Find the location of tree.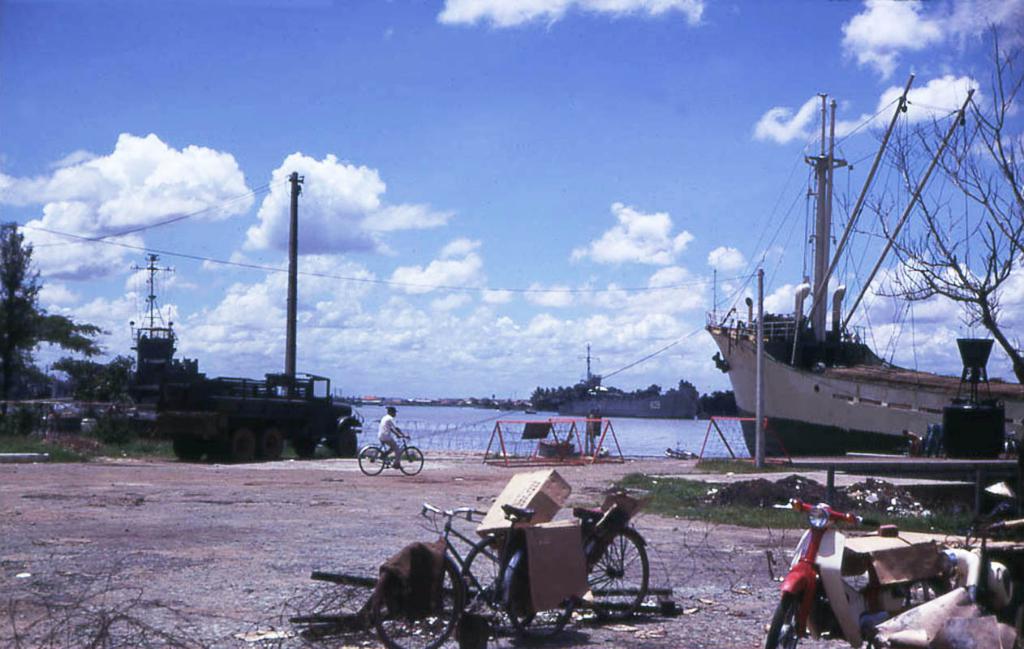
Location: <region>669, 373, 736, 418</region>.
